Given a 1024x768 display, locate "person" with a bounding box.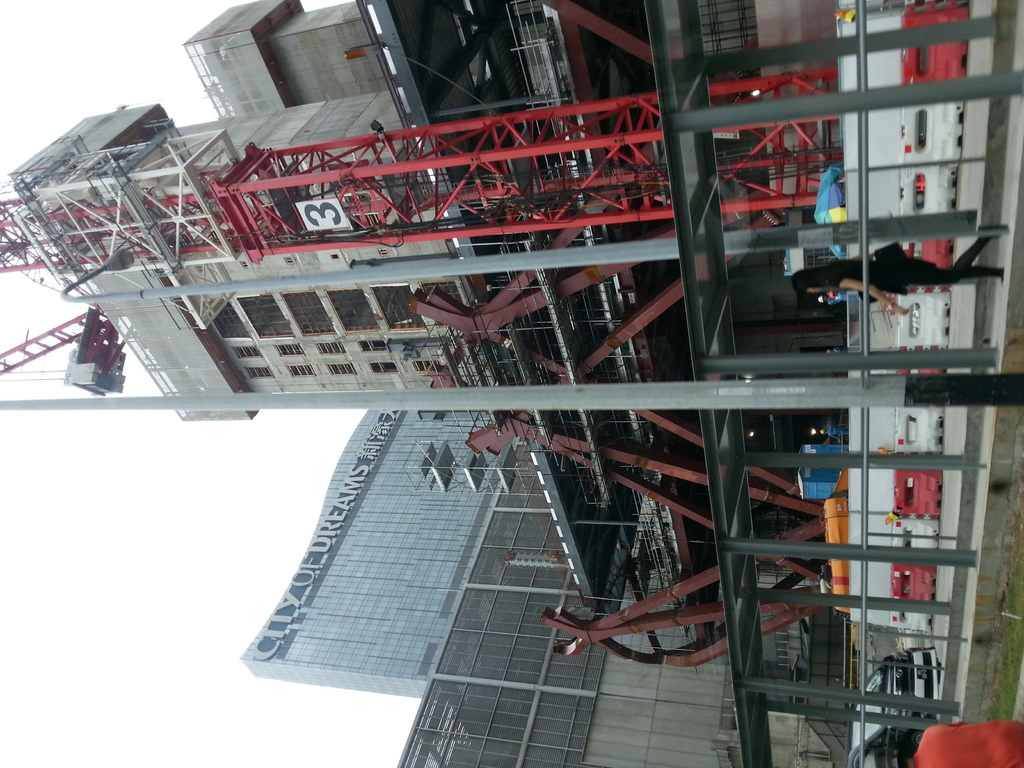
Located: select_region(793, 223, 1007, 317).
